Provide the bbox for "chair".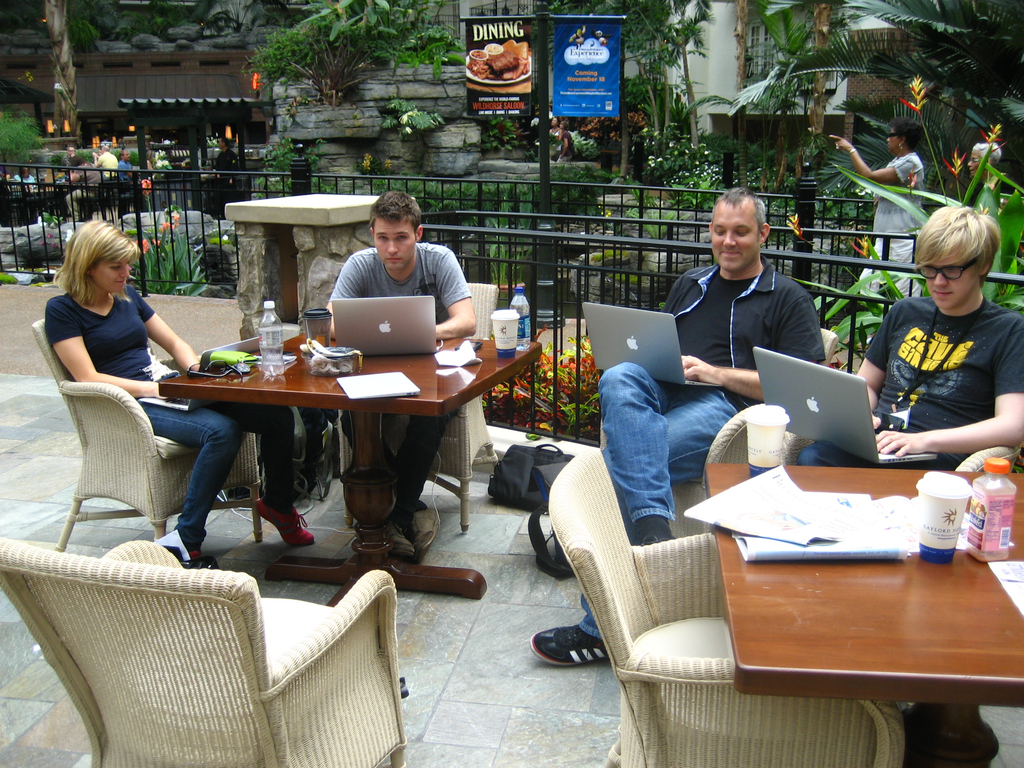
locate(543, 442, 906, 767).
